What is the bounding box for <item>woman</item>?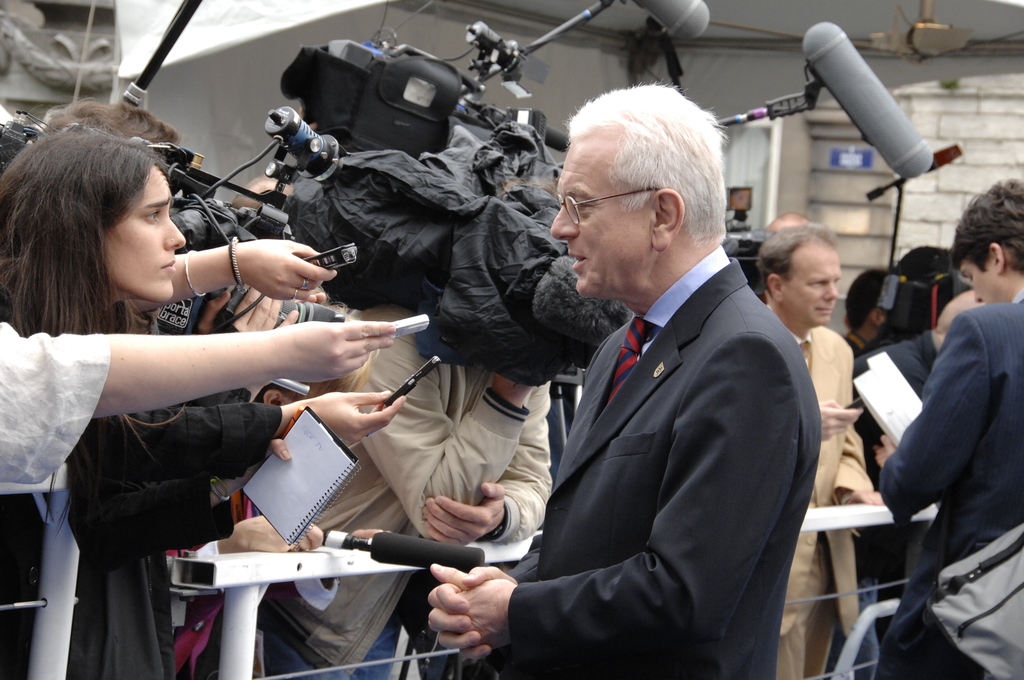
bbox=(0, 131, 404, 679).
